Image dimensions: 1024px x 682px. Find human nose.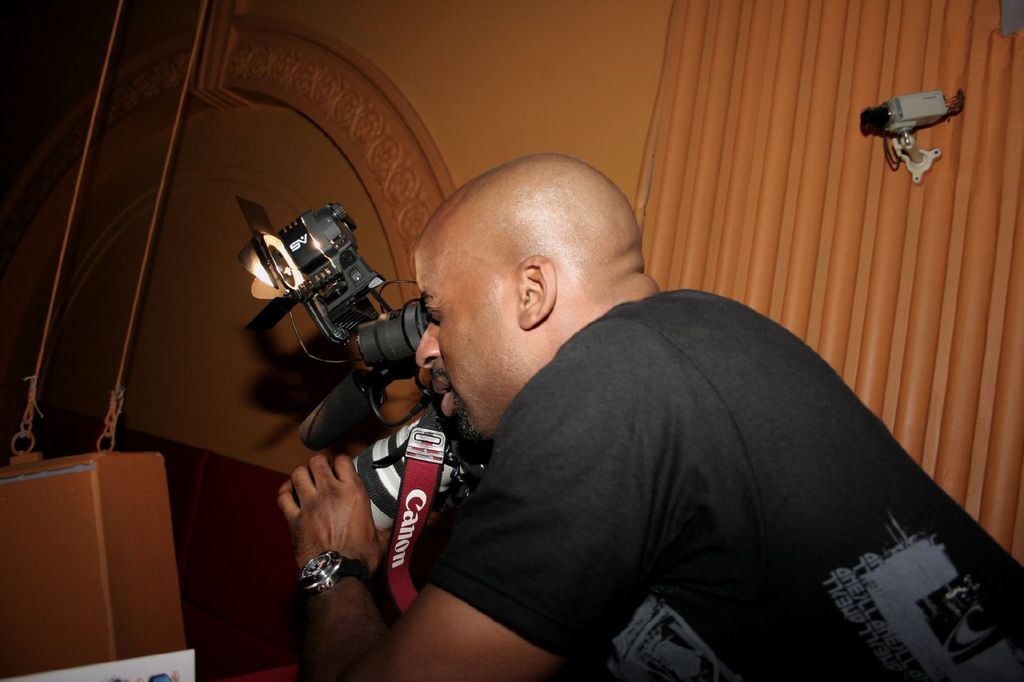
413 322 442 370.
